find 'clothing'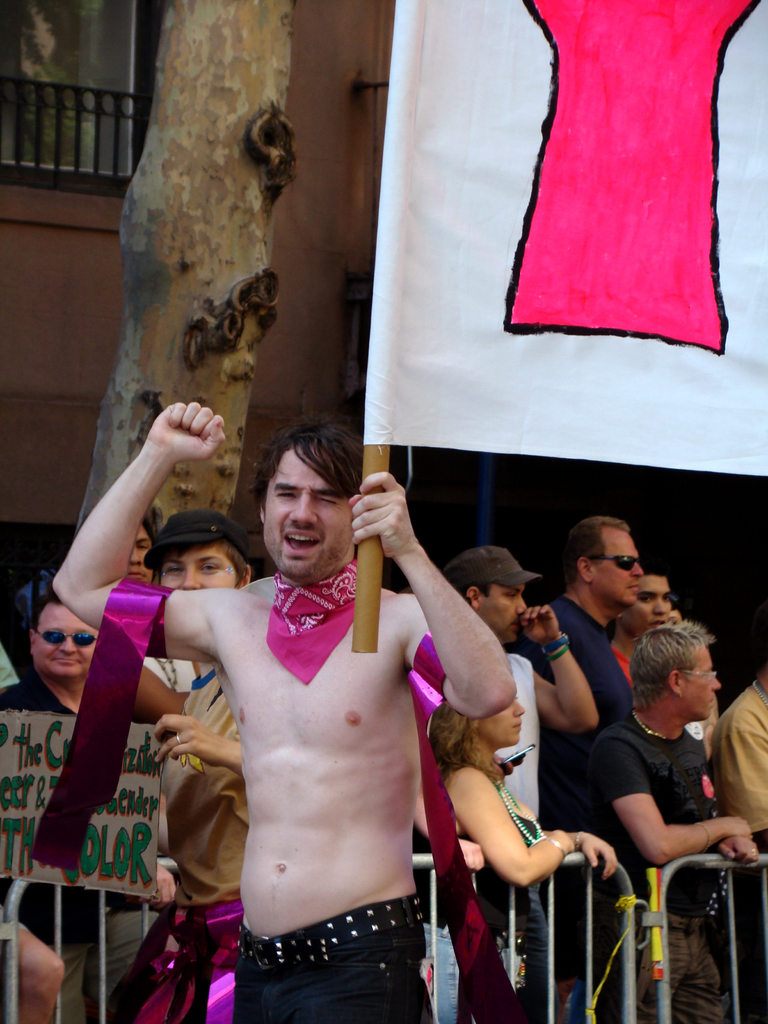
<region>582, 710, 722, 1023</region>
